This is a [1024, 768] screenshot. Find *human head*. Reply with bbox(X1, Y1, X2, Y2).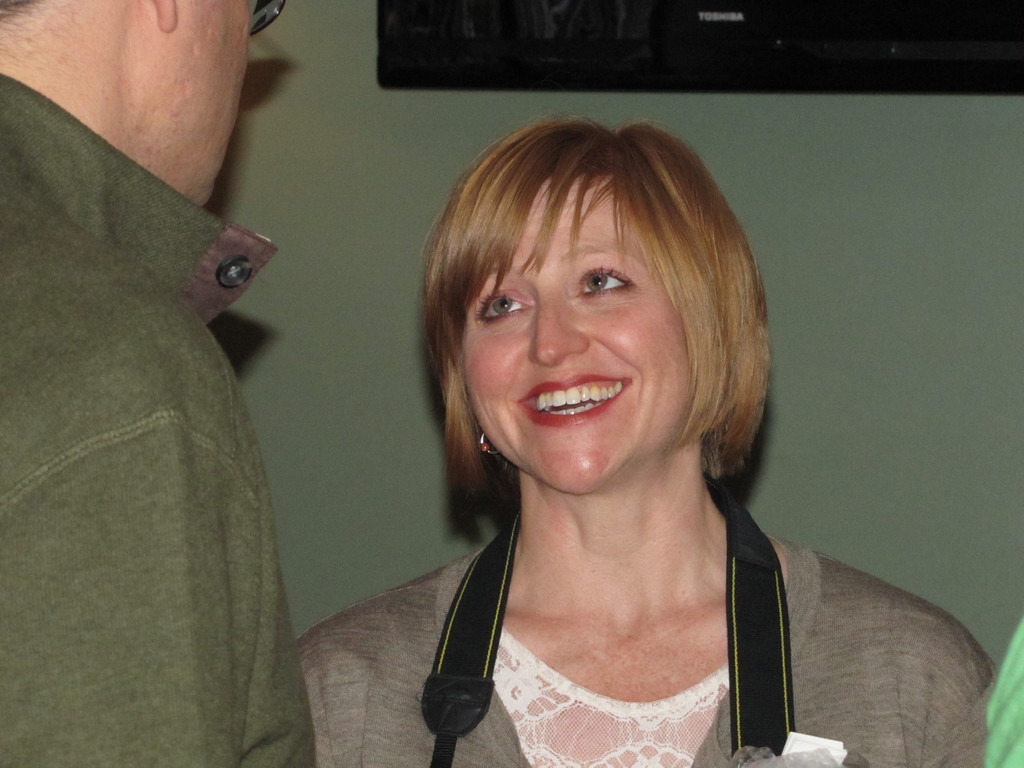
bbox(402, 116, 772, 488).
